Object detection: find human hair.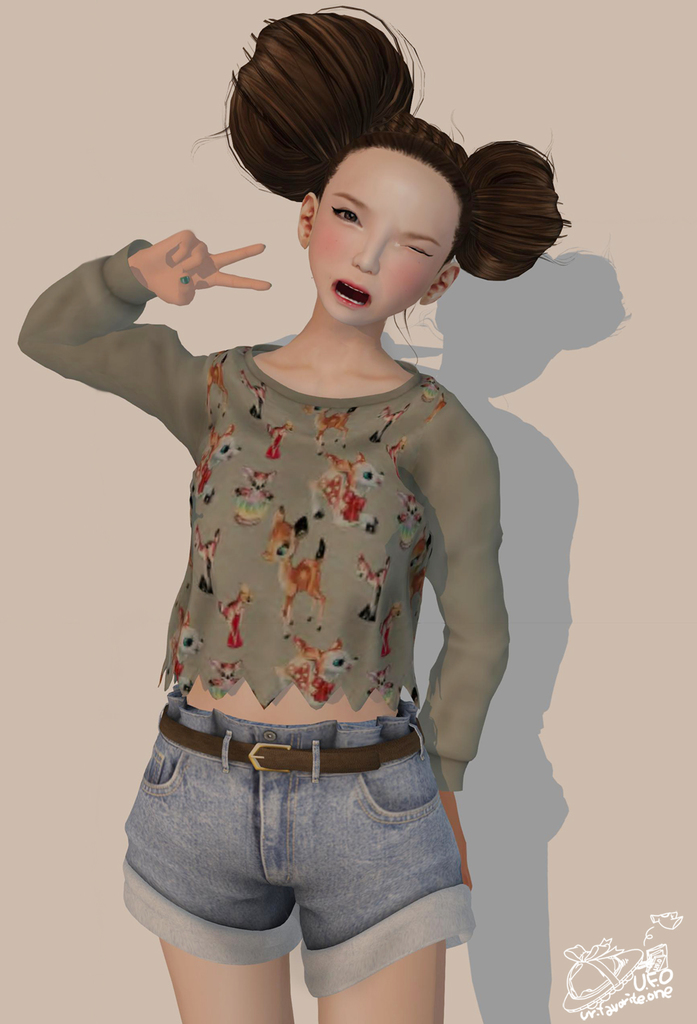
(x1=201, y1=1, x2=572, y2=228).
